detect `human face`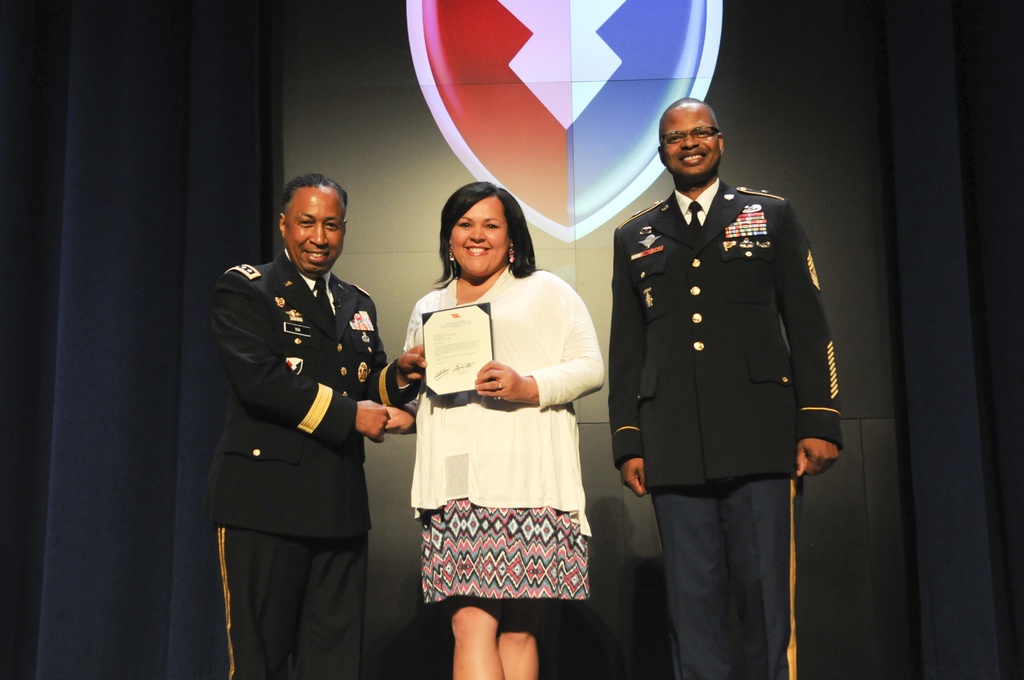
box(449, 193, 509, 277)
